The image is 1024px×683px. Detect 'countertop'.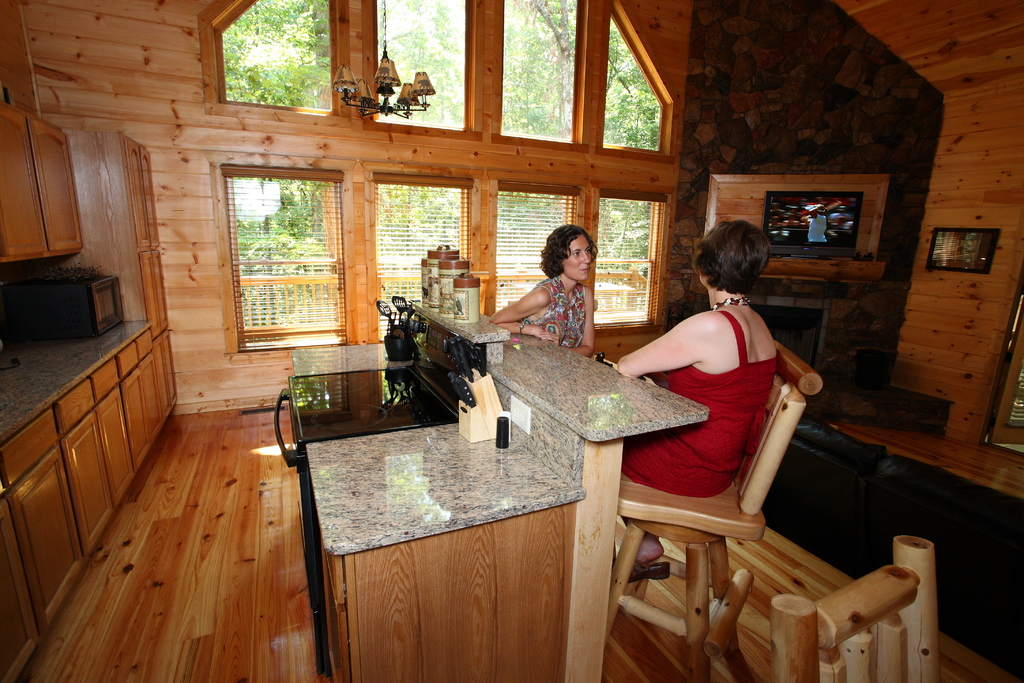
Detection: Rect(479, 312, 709, 443).
